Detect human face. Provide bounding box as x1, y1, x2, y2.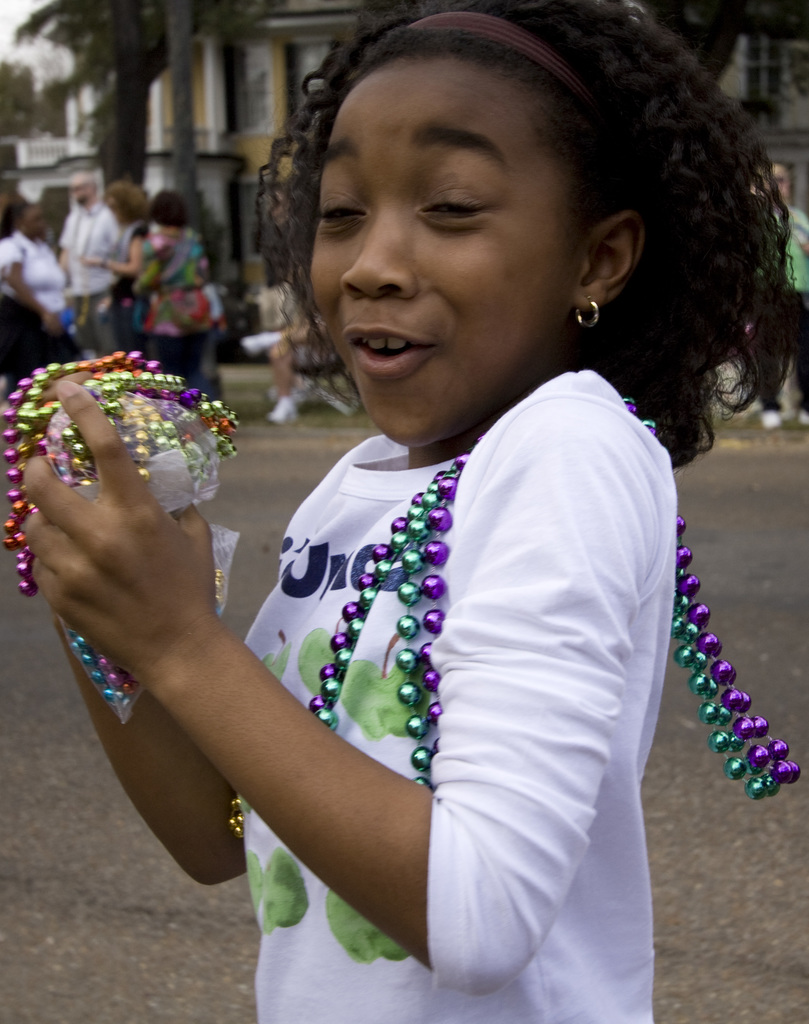
762, 166, 788, 200.
